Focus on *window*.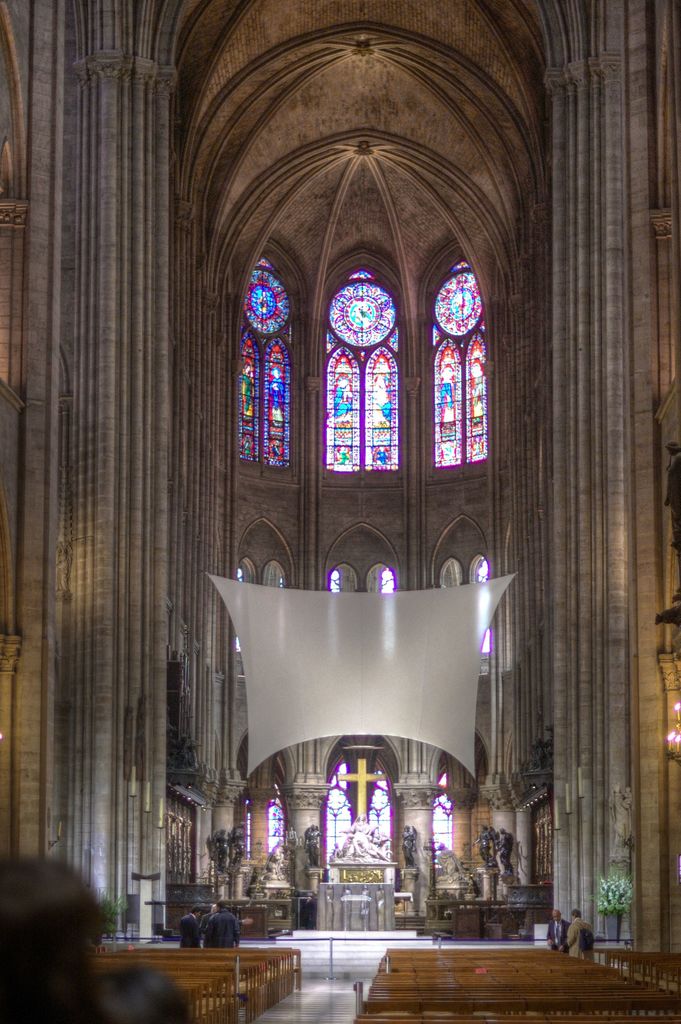
Focused at <region>371, 569, 392, 657</region>.
